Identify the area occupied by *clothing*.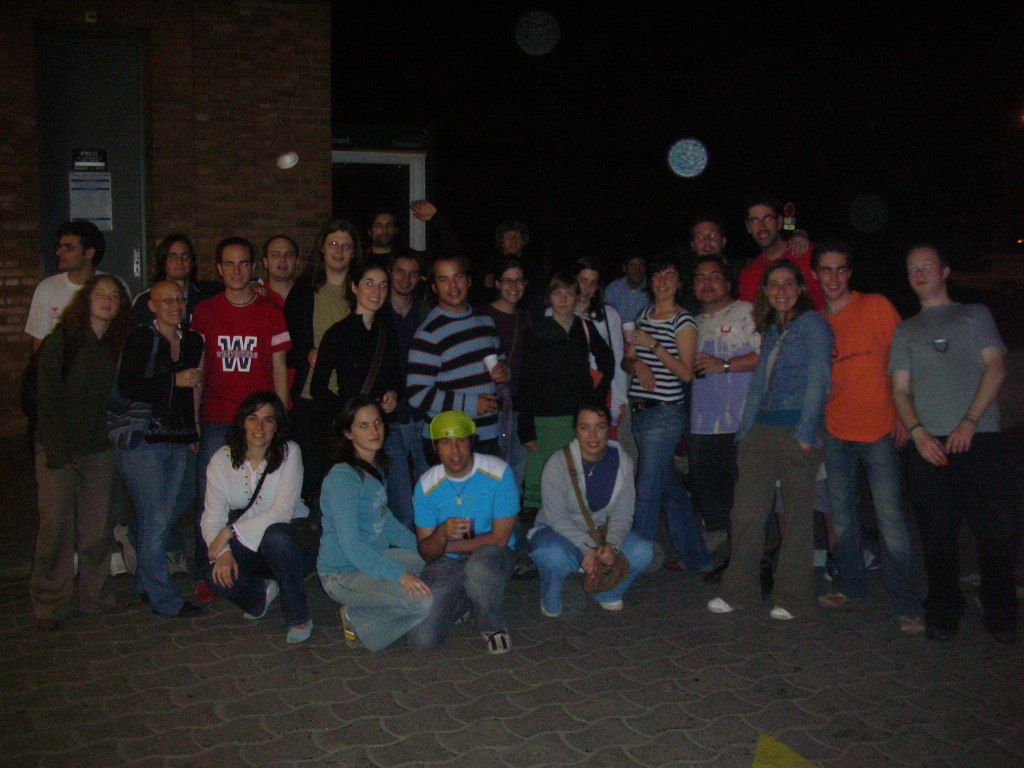
Area: [622,300,703,577].
